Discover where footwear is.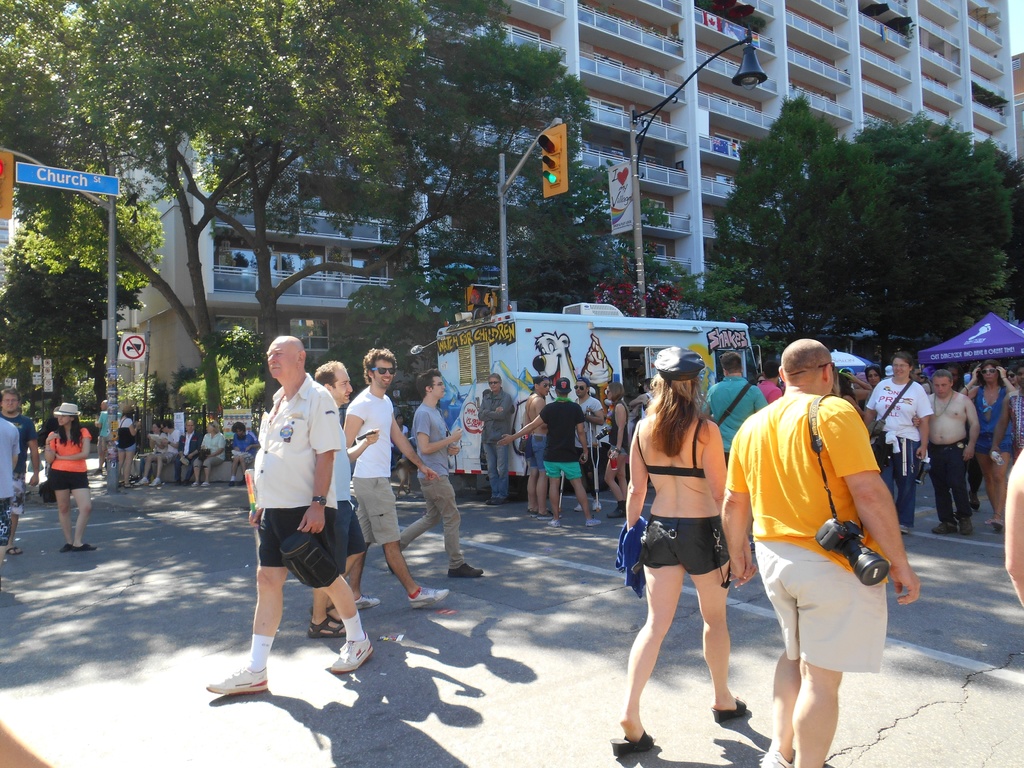
Discovered at 583:516:599:528.
